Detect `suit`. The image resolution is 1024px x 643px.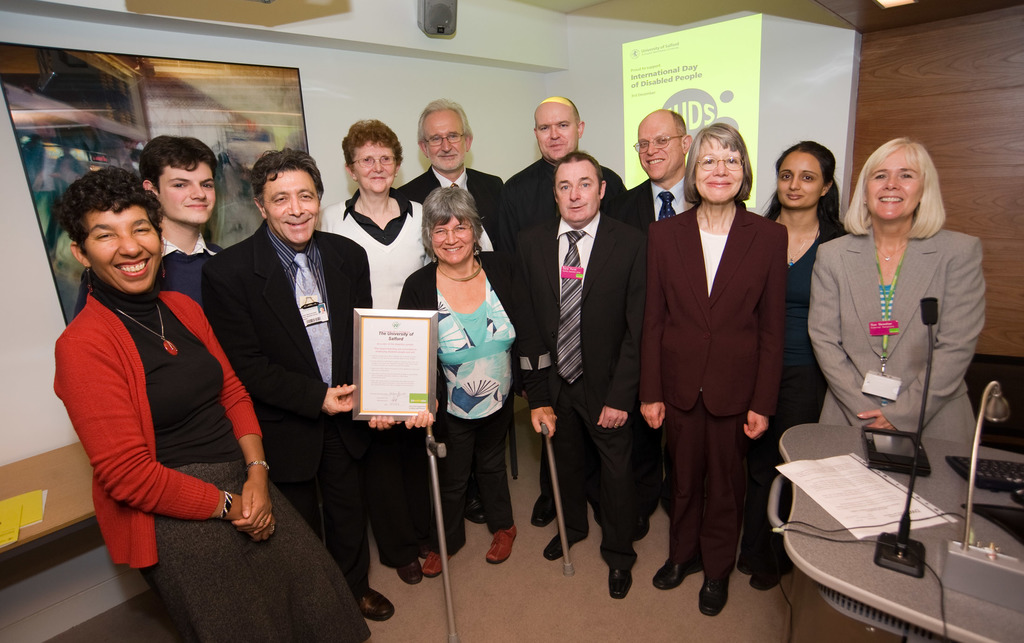
locate(500, 213, 640, 568).
